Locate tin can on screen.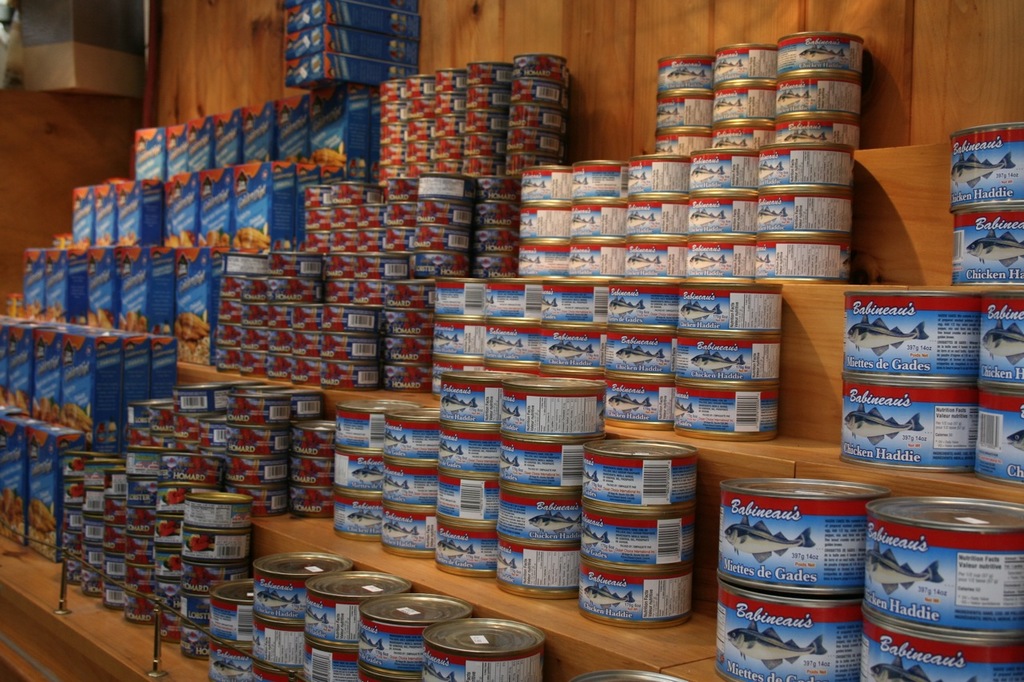
On screen at l=578, t=434, r=696, b=501.
